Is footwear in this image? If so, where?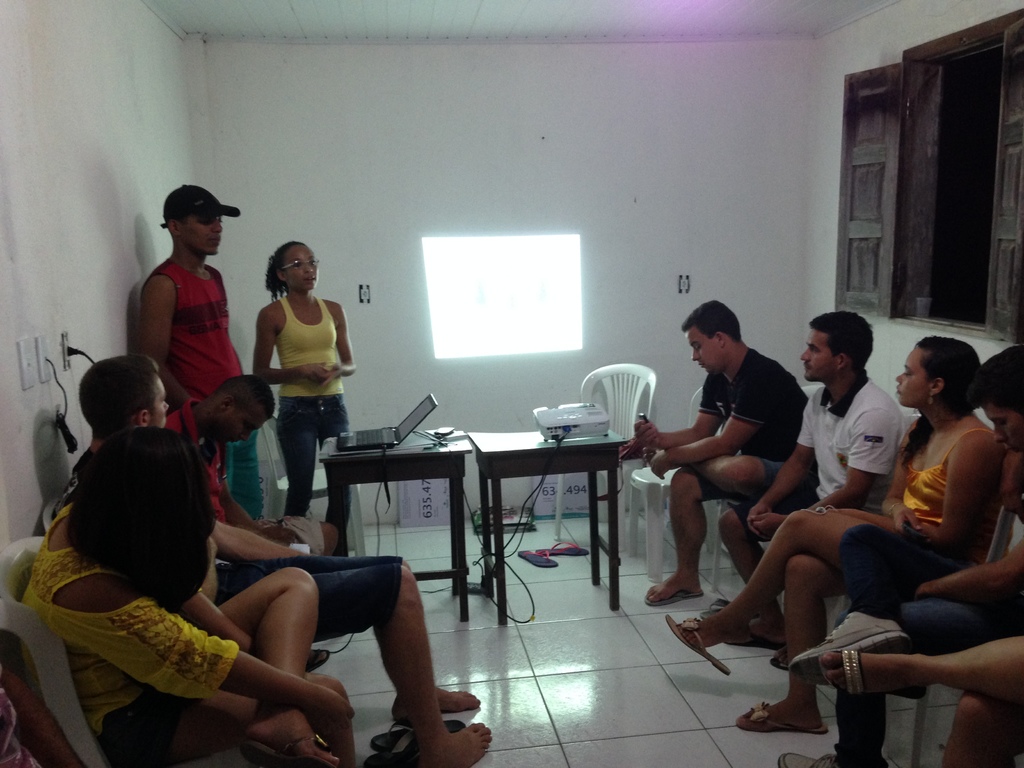
Yes, at pyautogui.locateOnScreen(371, 722, 465, 751).
